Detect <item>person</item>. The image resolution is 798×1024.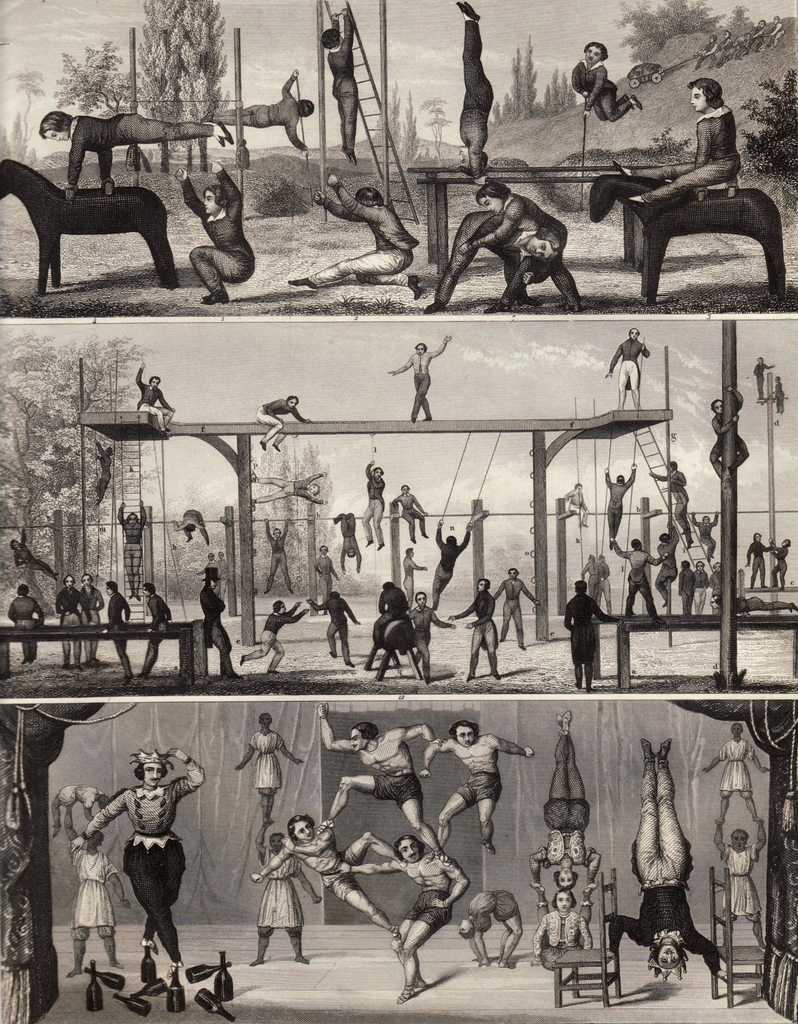
x1=240, y1=601, x2=308, y2=675.
